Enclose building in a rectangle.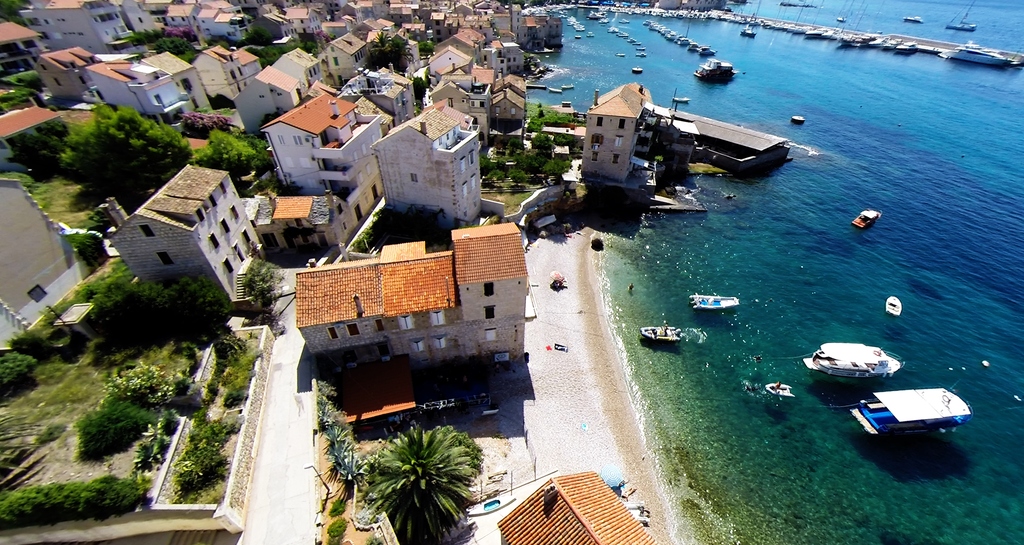
(294, 219, 529, 370).
